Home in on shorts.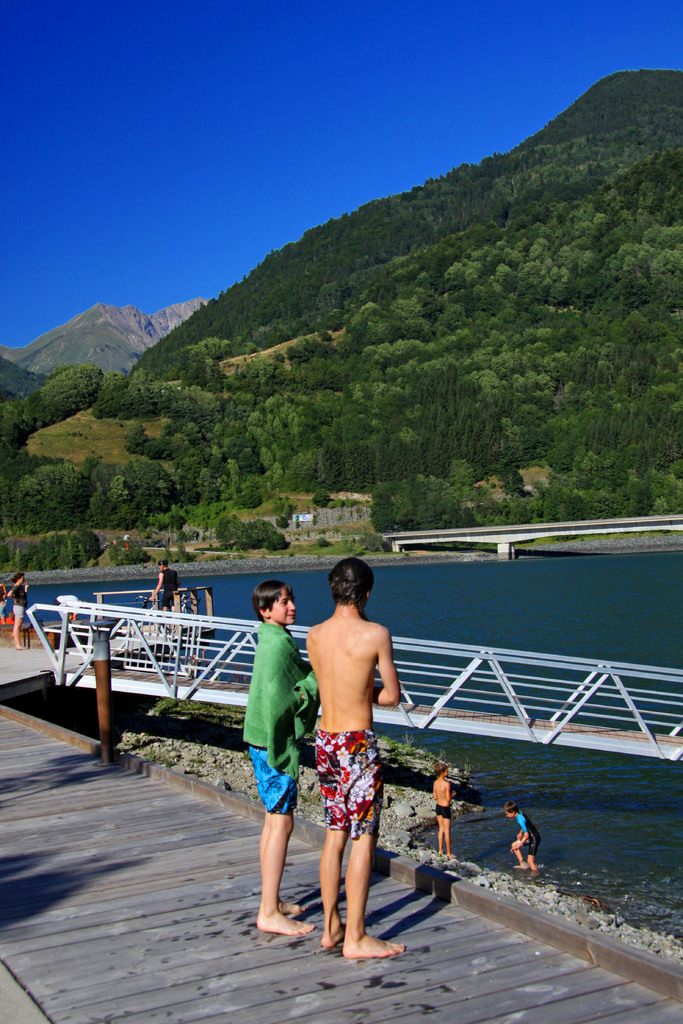
Homed in at [246,742,293,814].
